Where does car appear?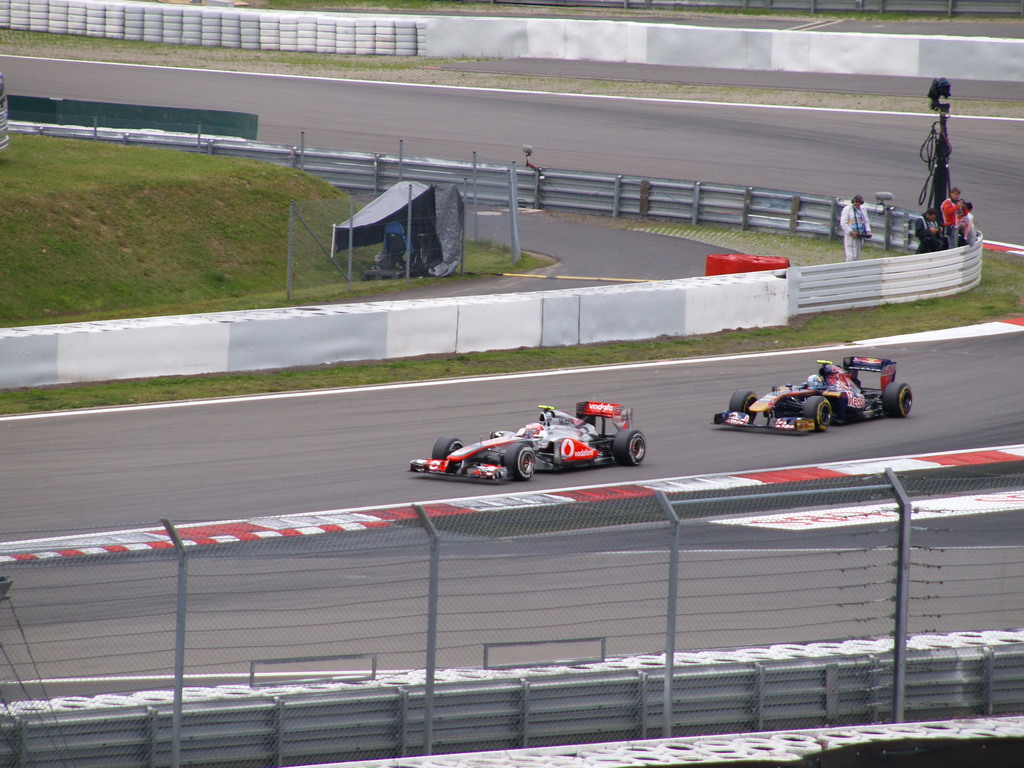
Appears at (420,404,654,487).
